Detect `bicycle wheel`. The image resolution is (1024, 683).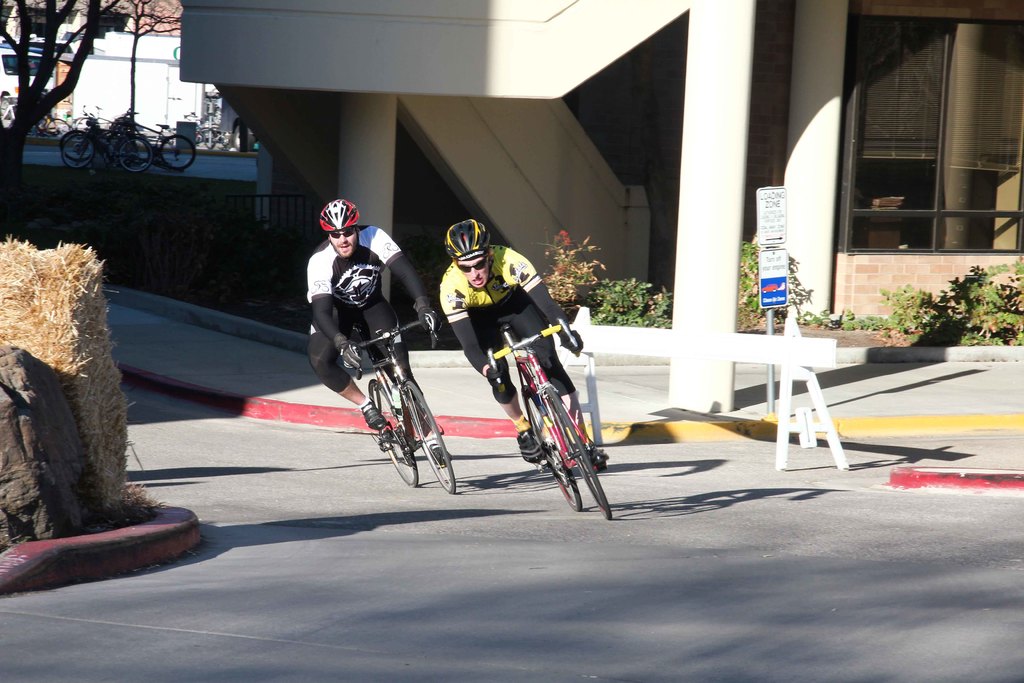
bbox=(365, 379, 419, 484).
